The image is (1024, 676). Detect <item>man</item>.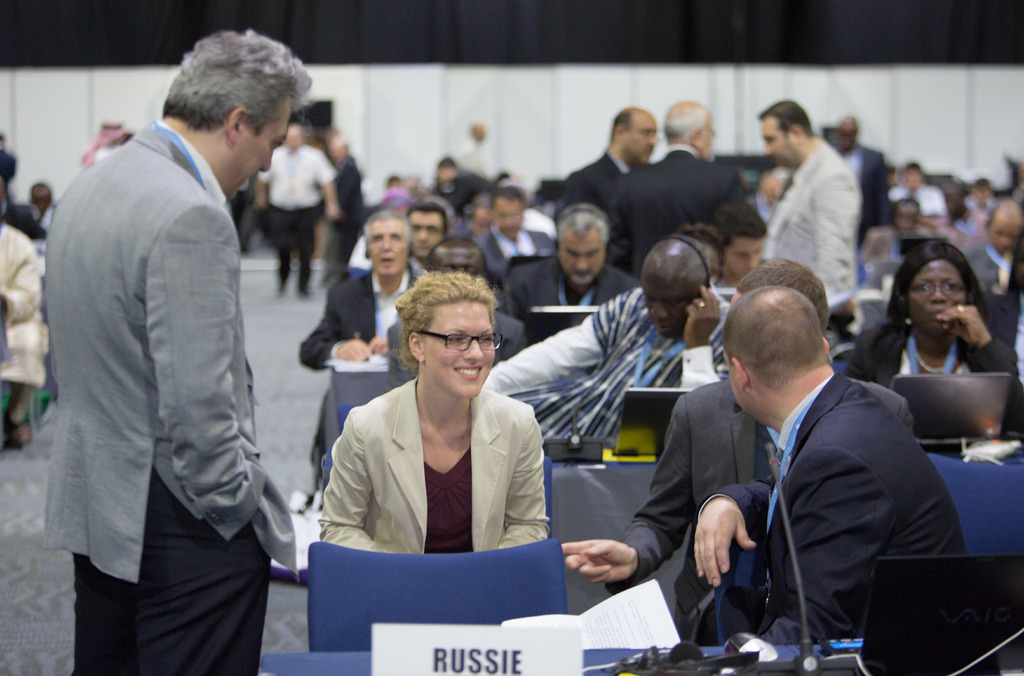
Detection: (249,115,333,292).
